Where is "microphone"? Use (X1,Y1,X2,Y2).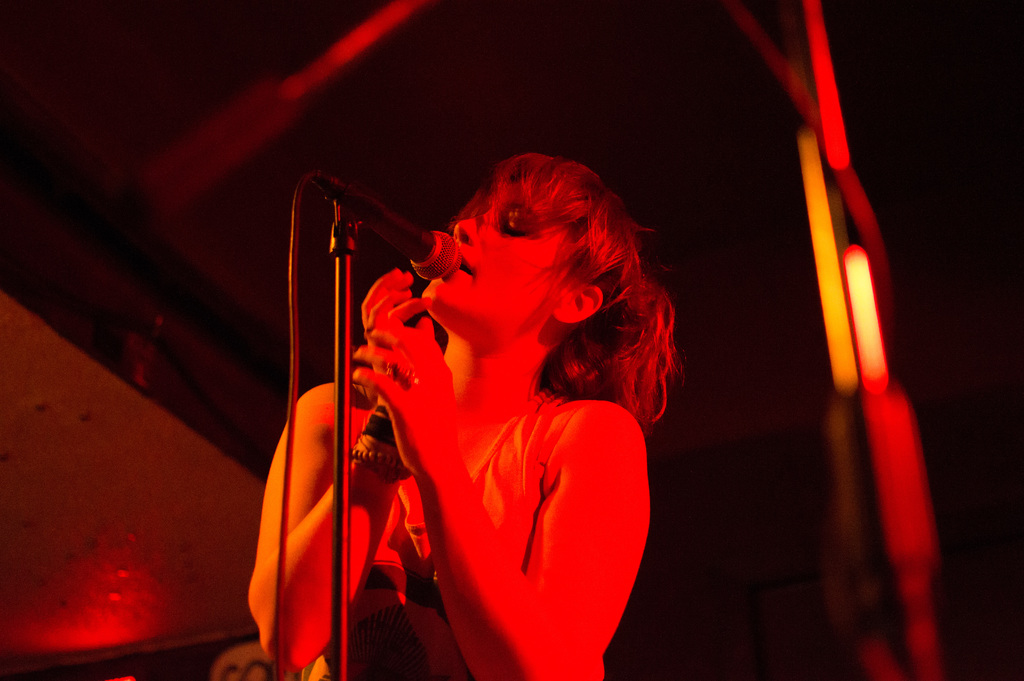
(315,170,463,281).
